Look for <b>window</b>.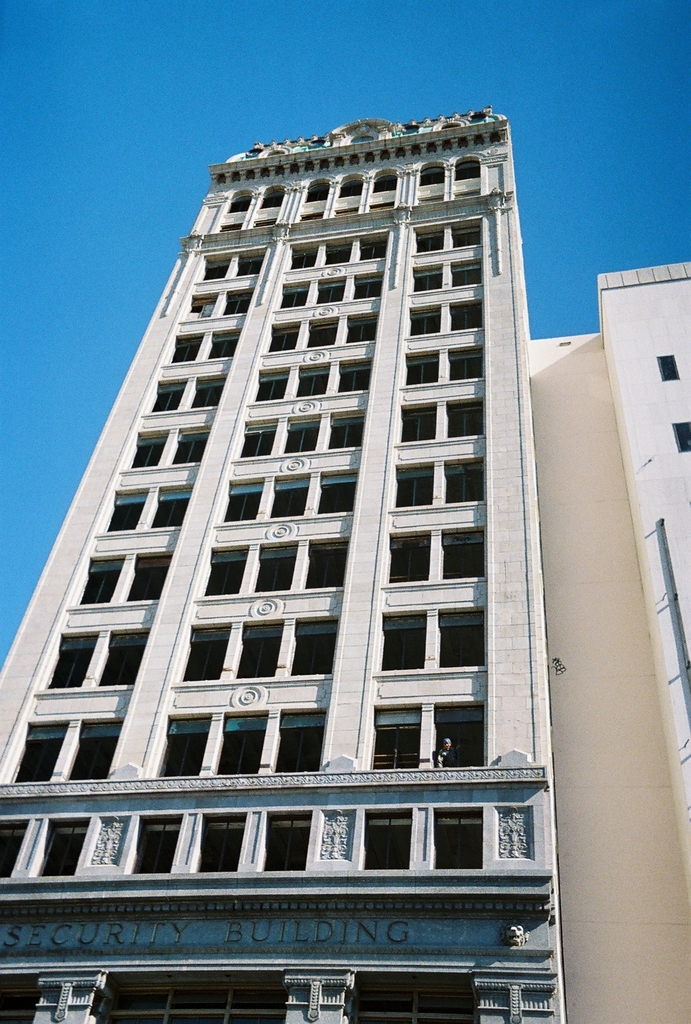
Found: box(282, 285, 308, 307).
